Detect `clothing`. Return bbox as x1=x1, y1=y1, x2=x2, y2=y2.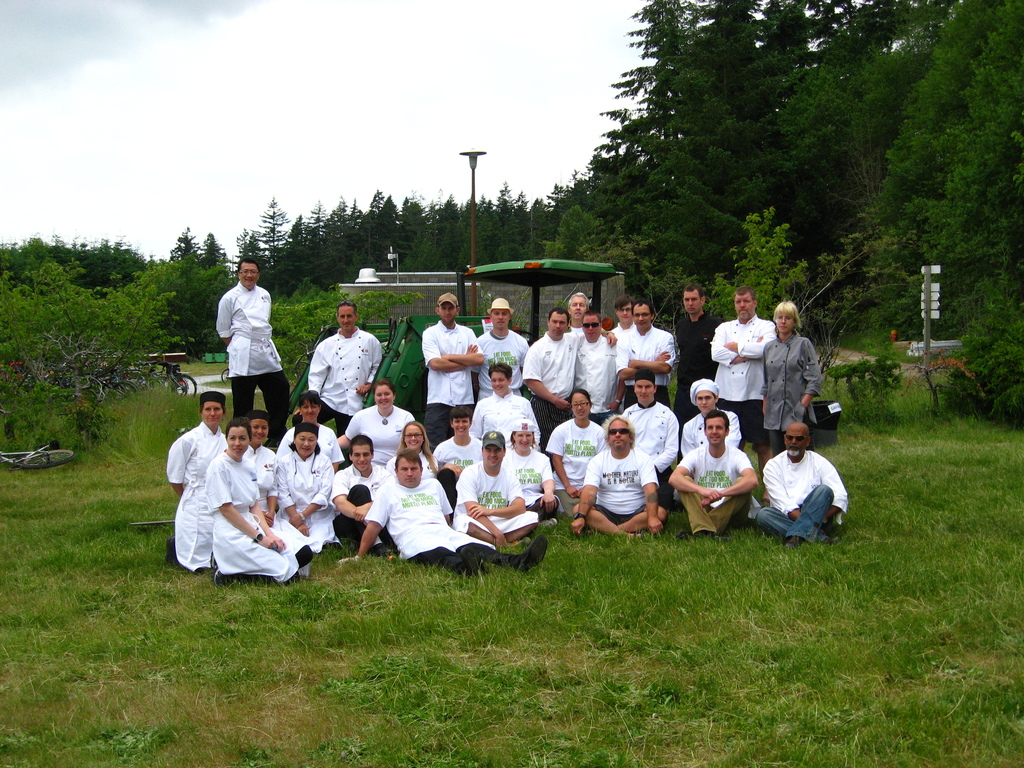
x1=312, y1=319, x2=385, y2=442.
